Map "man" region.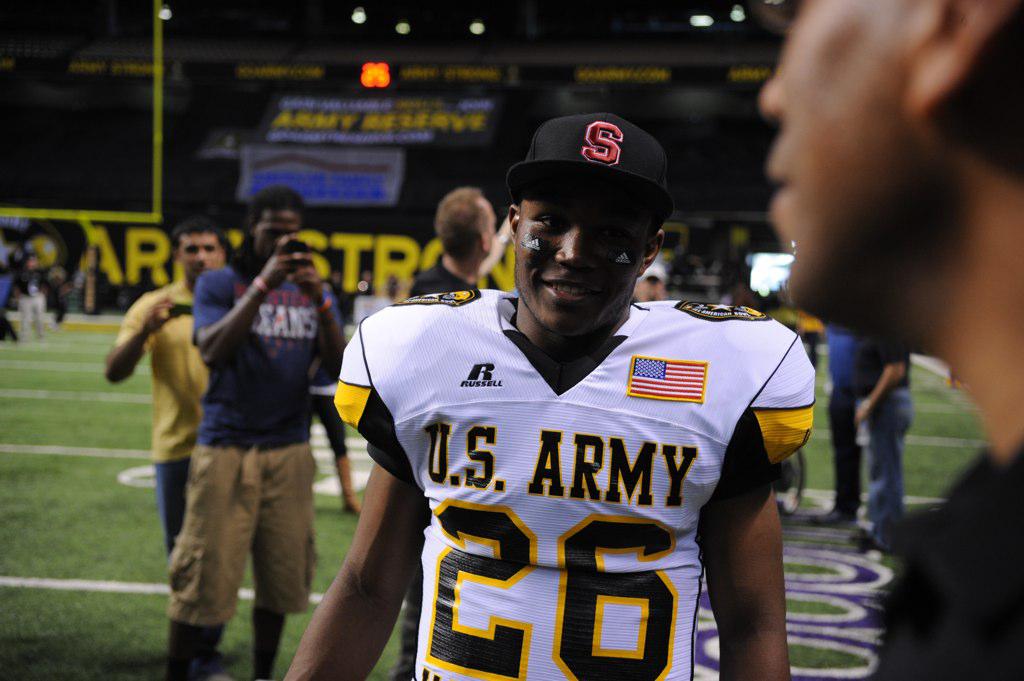
Mapped to rect(140, 184, 345, 671).
